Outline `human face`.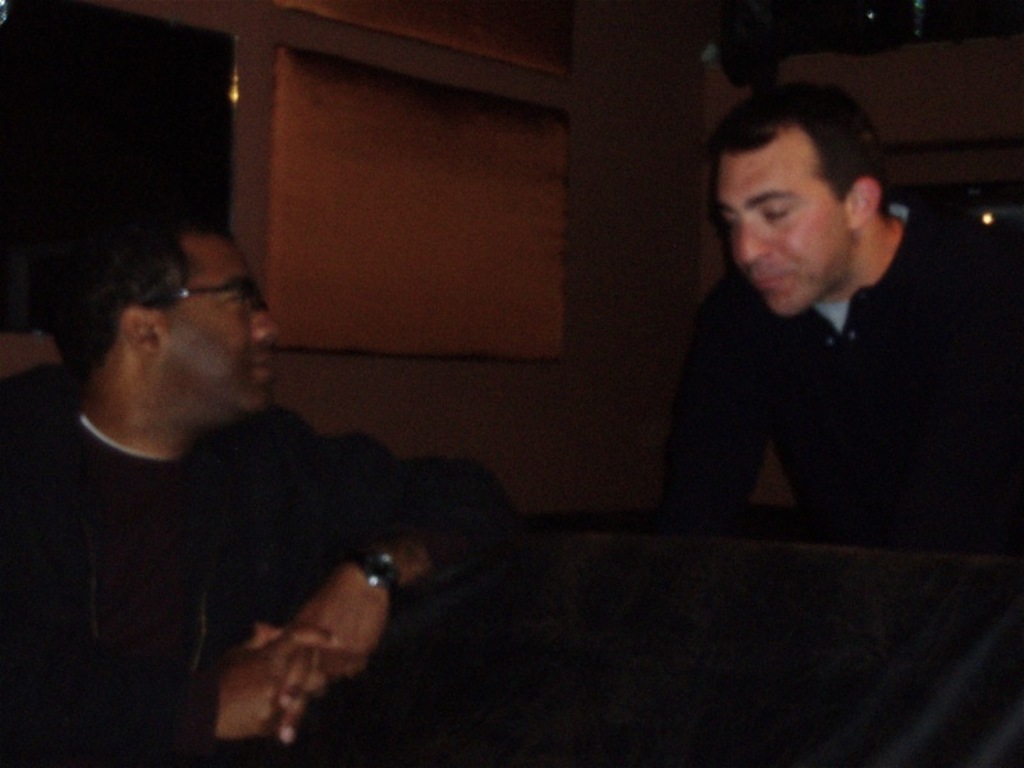
Outline: <bbox>719, 165, 846, 316</bbox>.
